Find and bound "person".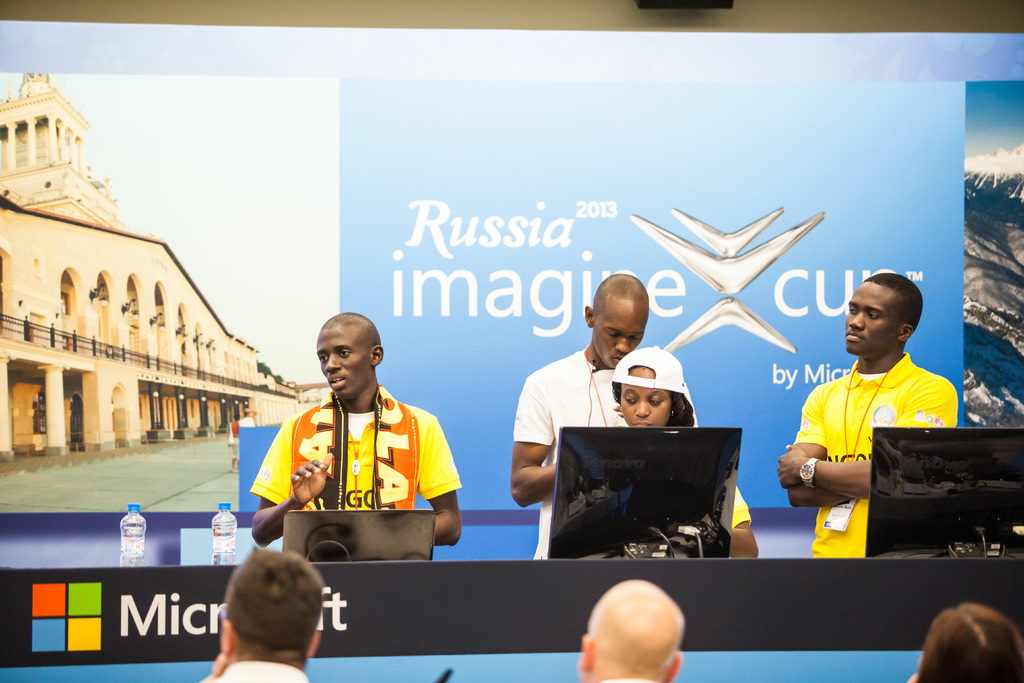
Bound: (214, 657, 312, 682).
